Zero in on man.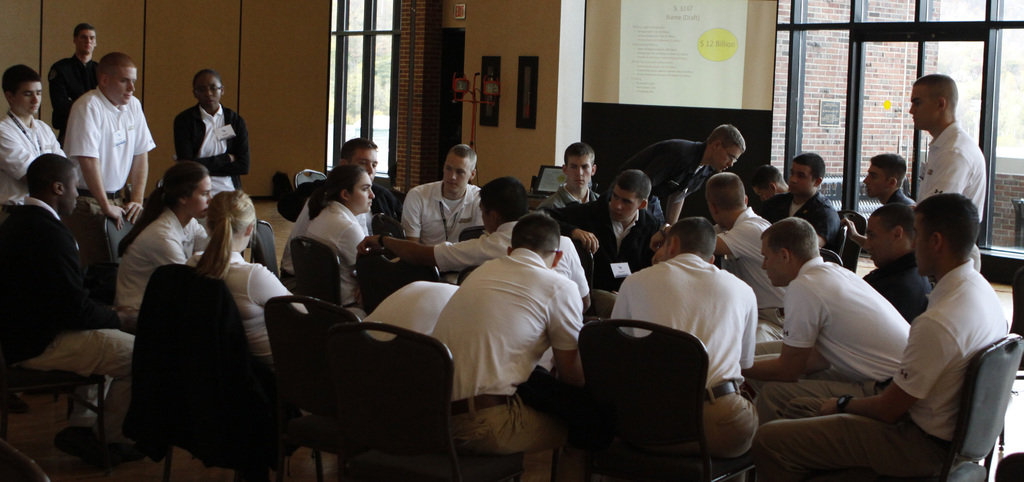
Zeroed in: x1=0, y1=70, x2=71, y2=210.
